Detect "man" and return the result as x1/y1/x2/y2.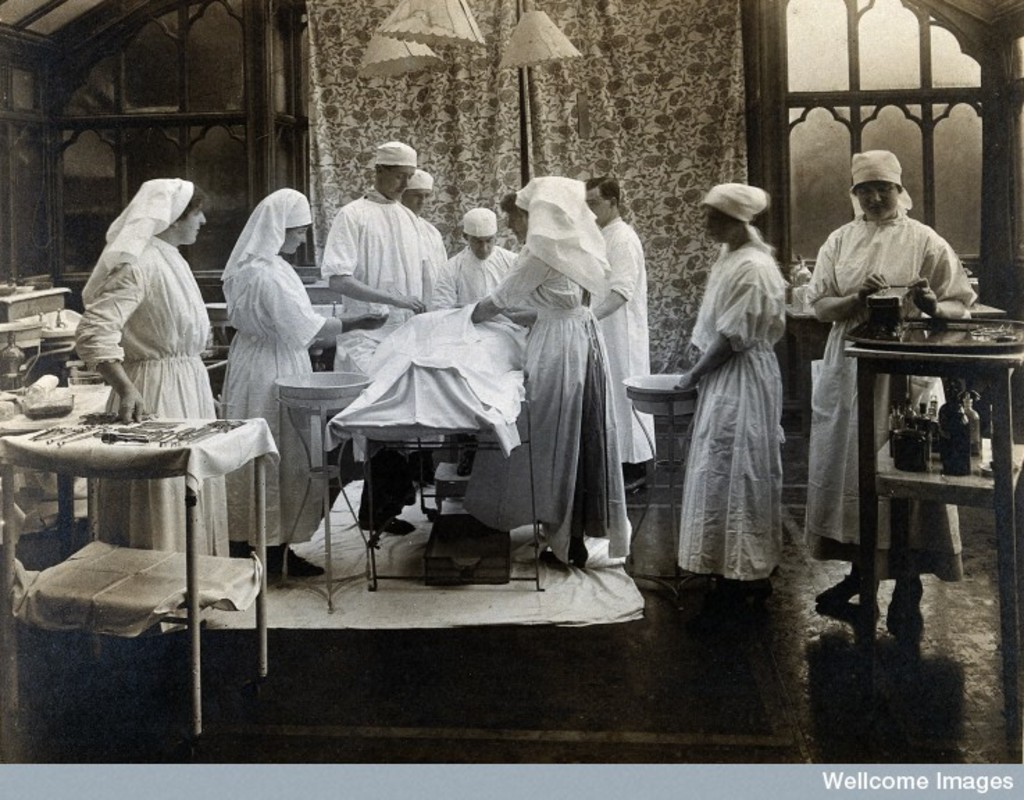
579/175/660/496.
